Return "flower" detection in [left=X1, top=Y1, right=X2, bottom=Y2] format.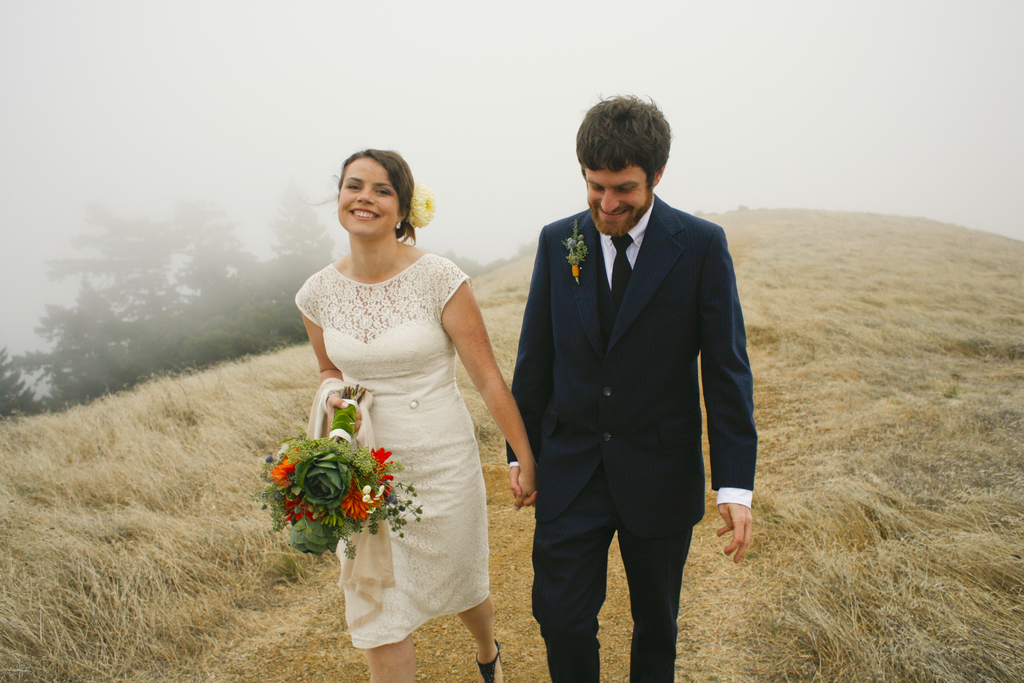
[left=376, top=446, right=387, bottom=468].
